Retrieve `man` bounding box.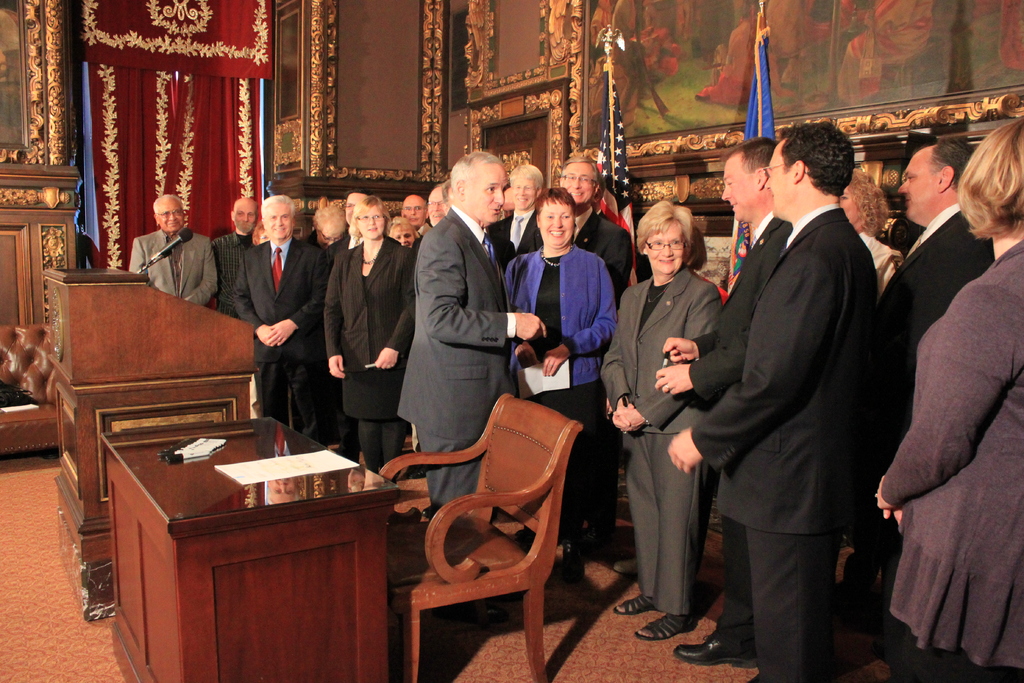
Bounding box: BBox(403, 193, 429, 233).
